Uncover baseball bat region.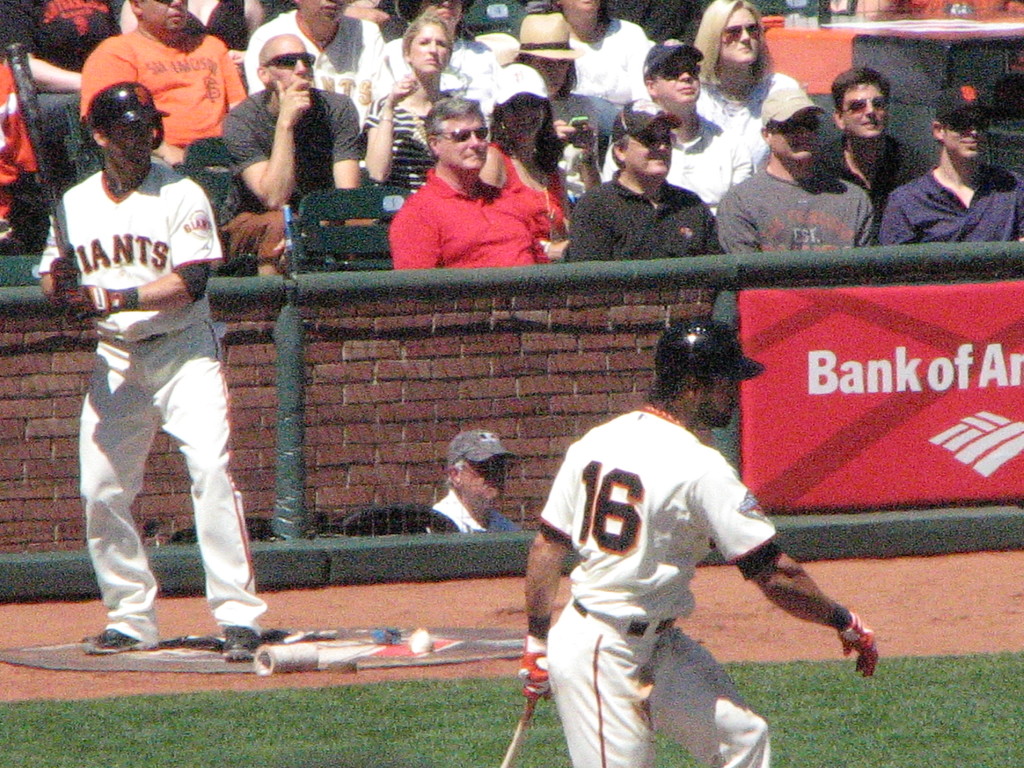
Uncovered: box(3, 45, 74, 278).
